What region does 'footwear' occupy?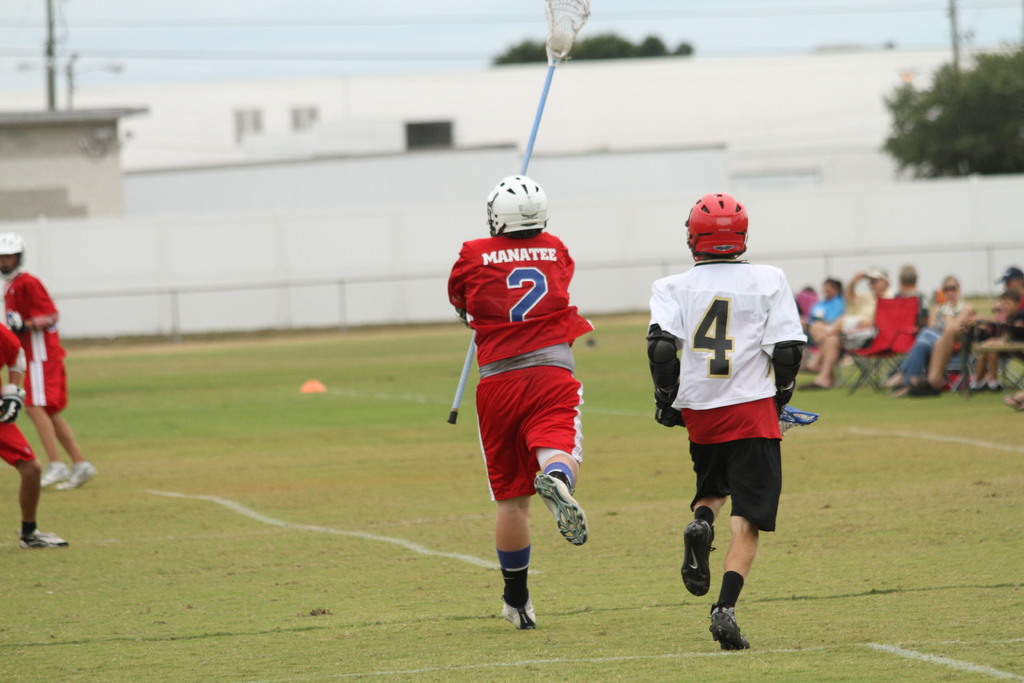
detection(58, 461, 102, 491).
